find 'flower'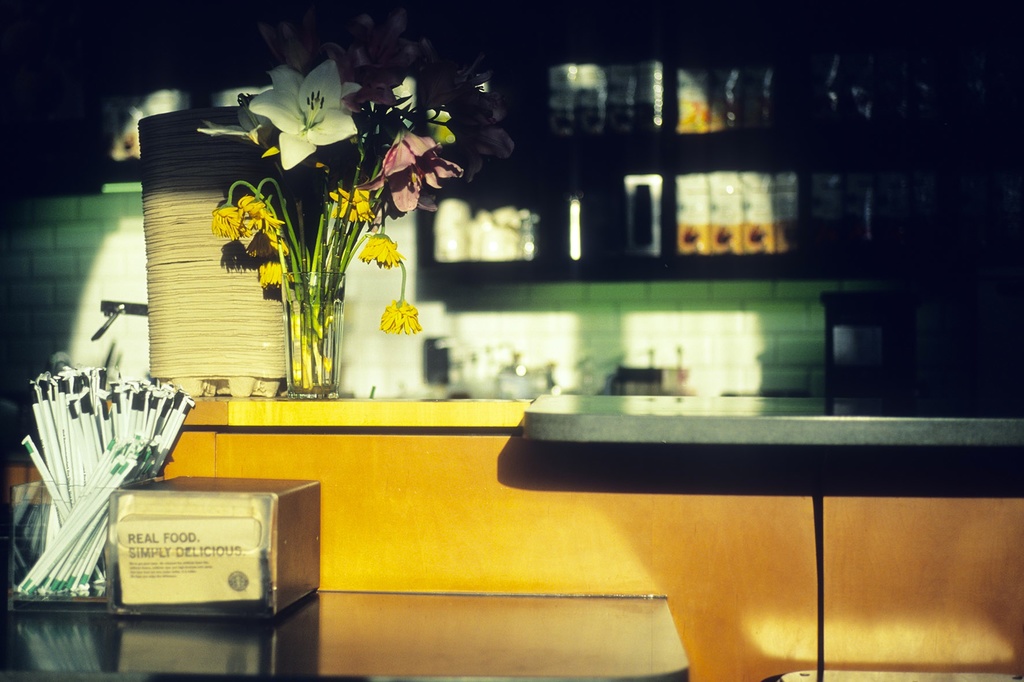
{"x1": 394, "y1": 54, "x2": 481, "y2": 132}
